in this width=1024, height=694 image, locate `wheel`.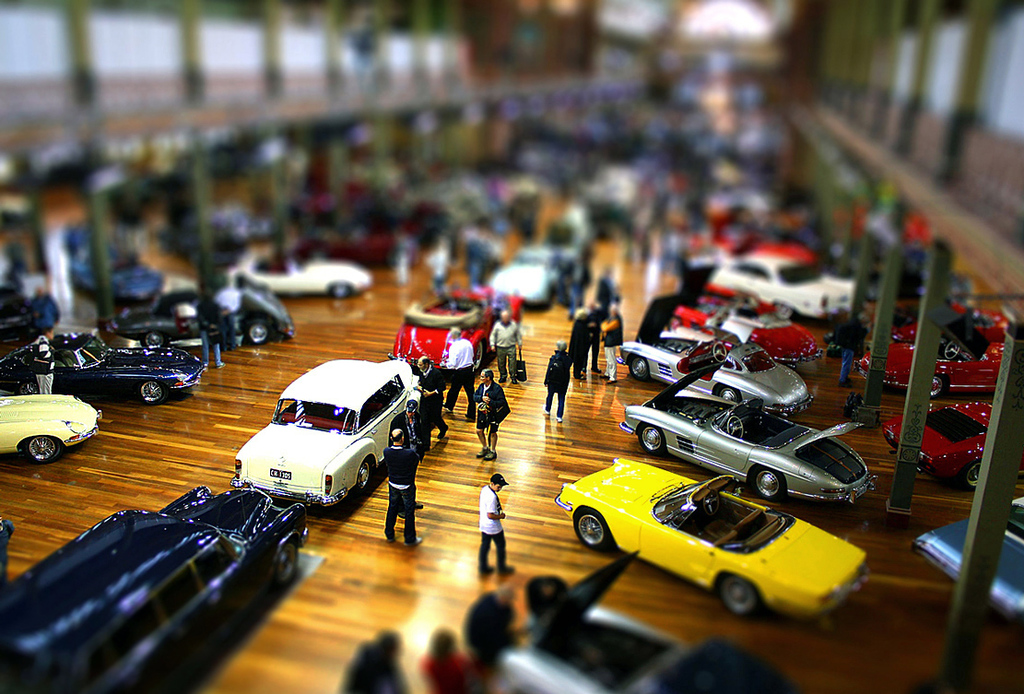
Bounding box: 143:383:161:401.
